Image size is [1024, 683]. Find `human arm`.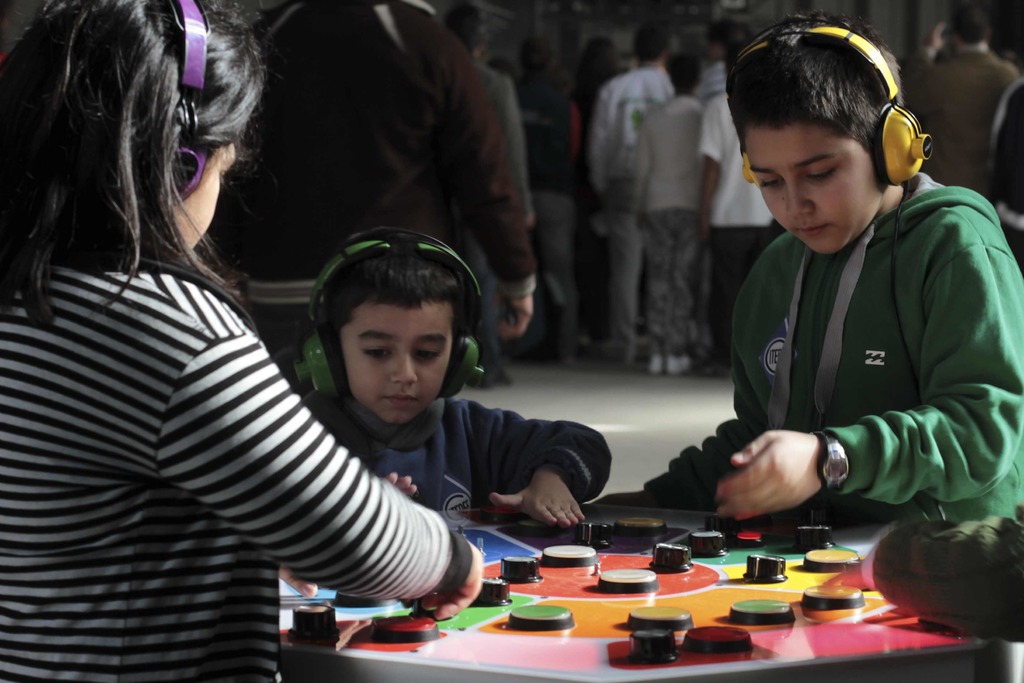
<box>591,292,767,504</box>.
